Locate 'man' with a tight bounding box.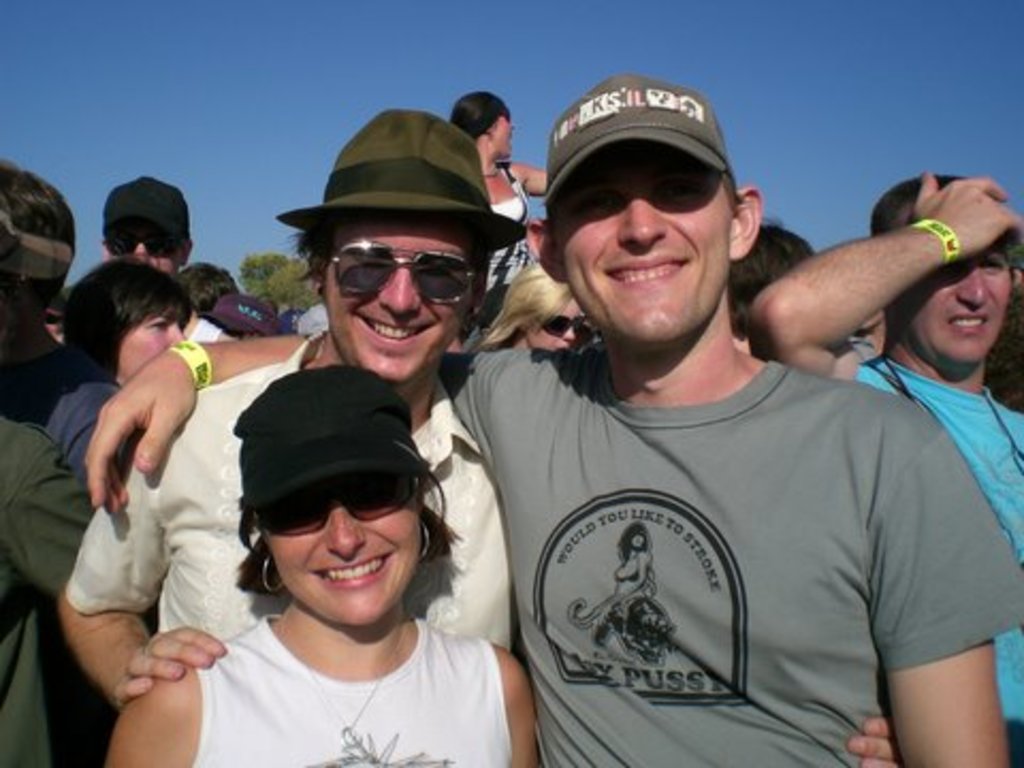
bbox=[98, 179, 235, 339].
